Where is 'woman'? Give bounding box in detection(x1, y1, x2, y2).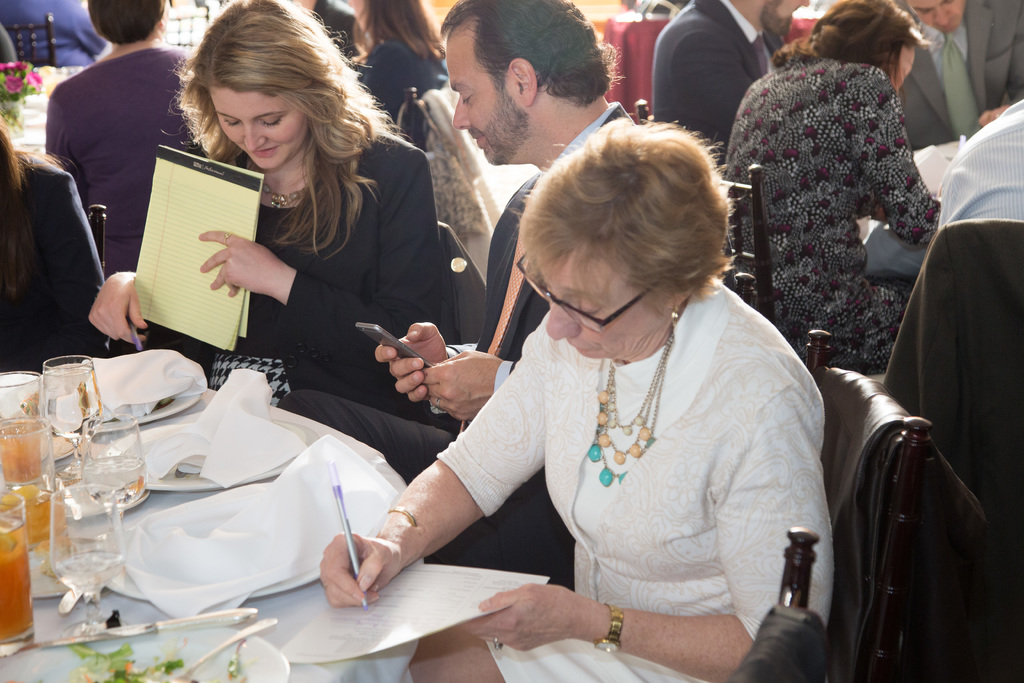
detection(159, 30, 459, 495).
